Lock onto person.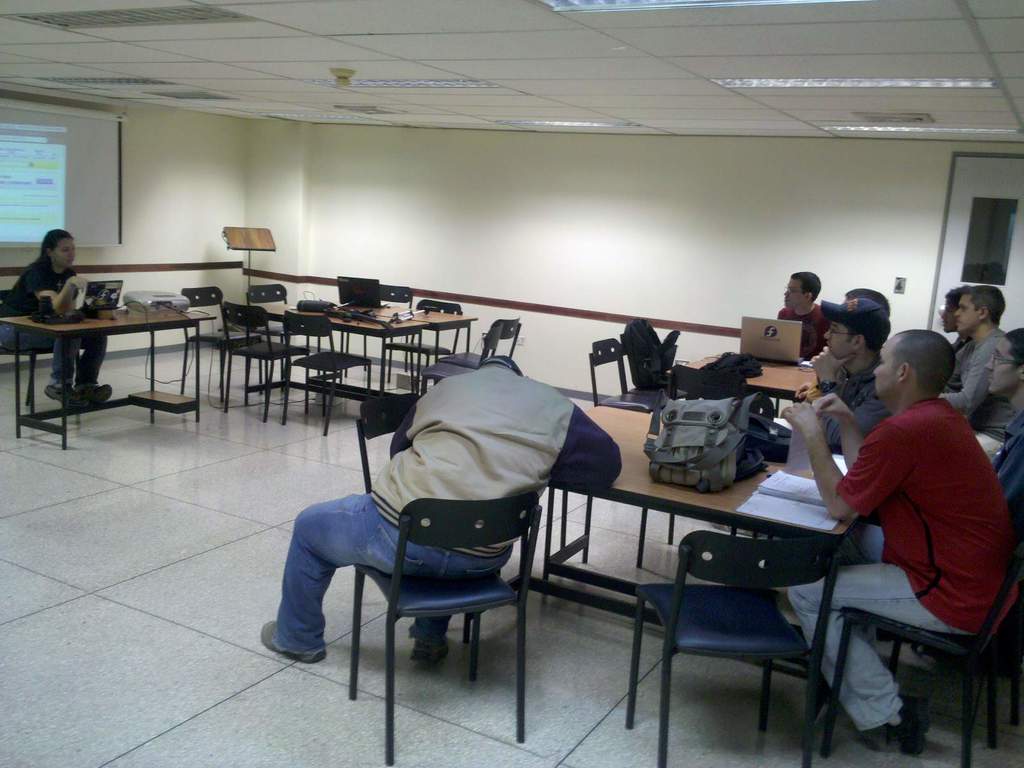
Locked: <box>774,260,834,351</box>.
